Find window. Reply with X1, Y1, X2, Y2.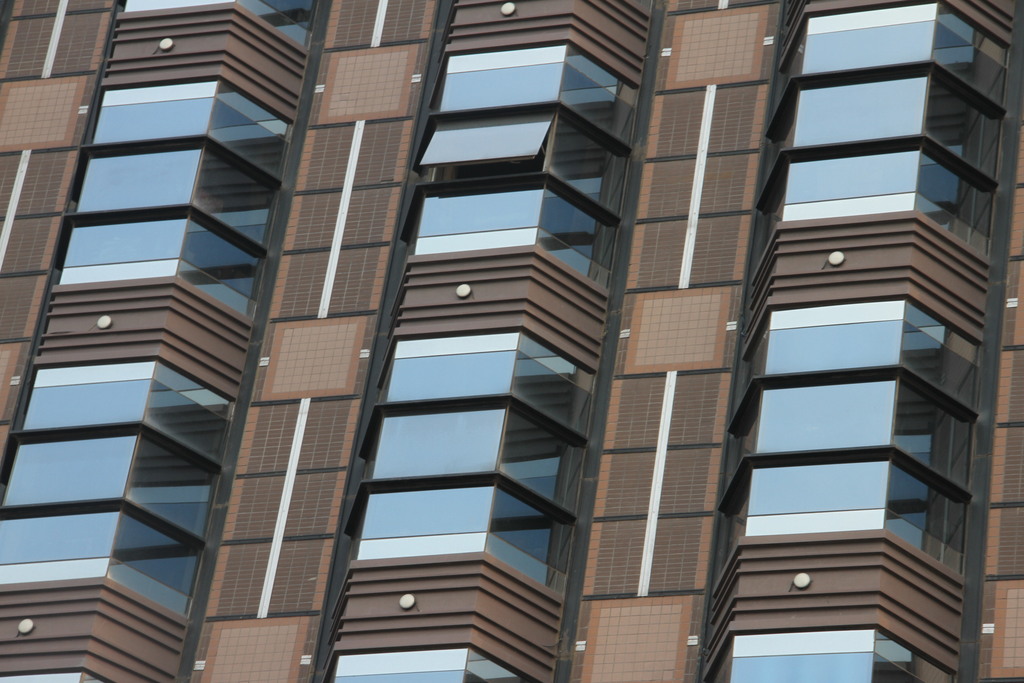
750, 448, 971, 576.
